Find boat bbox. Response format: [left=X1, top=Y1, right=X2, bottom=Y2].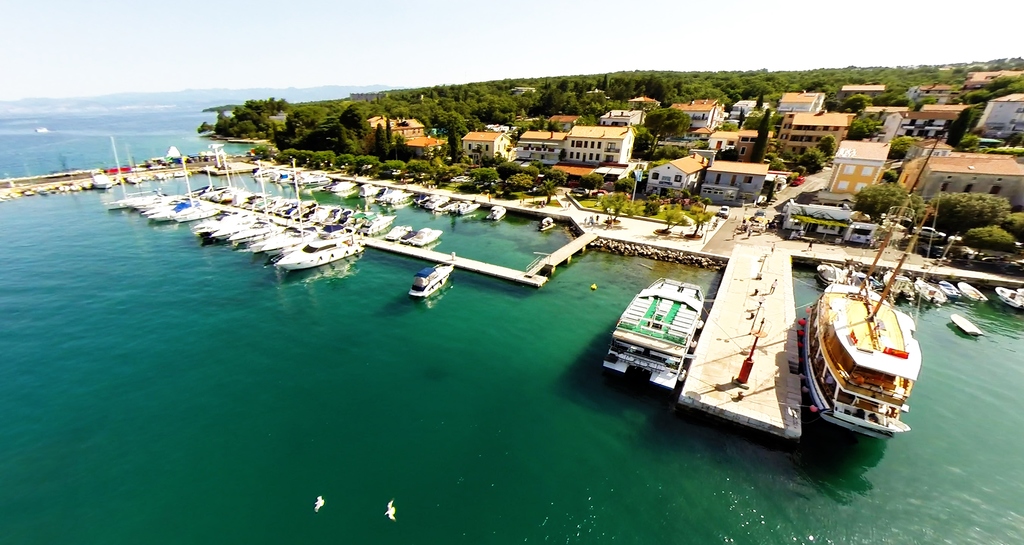
[left=483, top=203, right=514, bottom=219].
